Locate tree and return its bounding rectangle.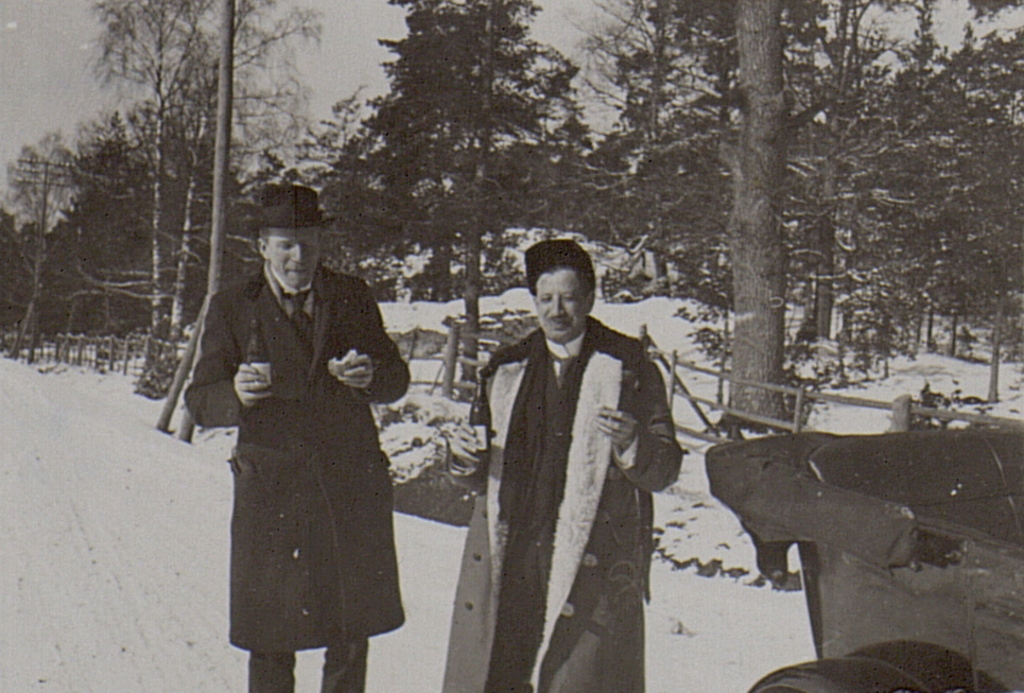
<box>84,0,326,344</box>.
